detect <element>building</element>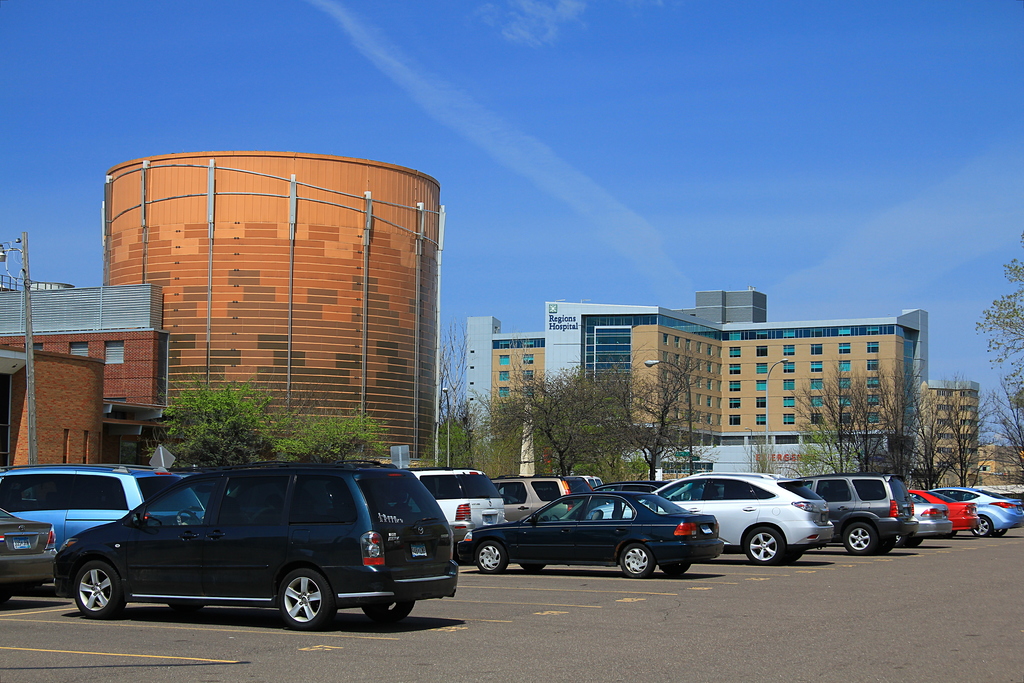
[0, 151, 440, 466]
